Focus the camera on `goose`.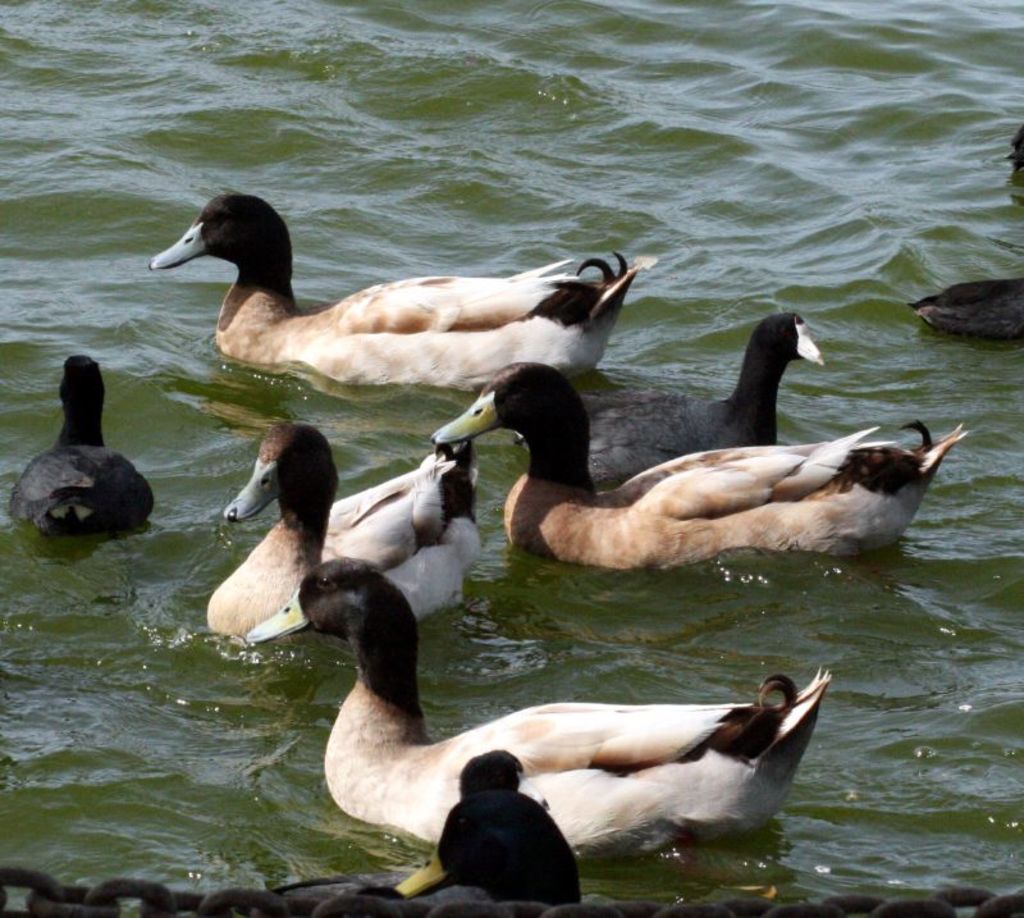
Focus region: (9, 348, 155, 547).
